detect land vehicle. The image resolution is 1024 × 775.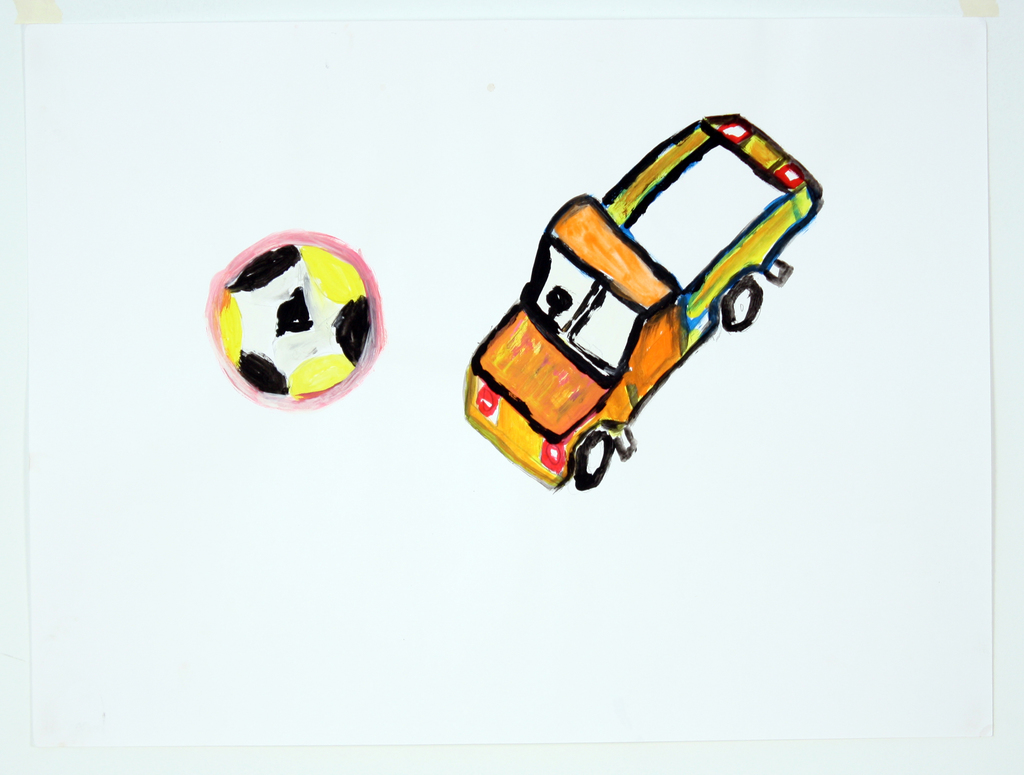
(left=477, top=110, right=821, bottom=509).
